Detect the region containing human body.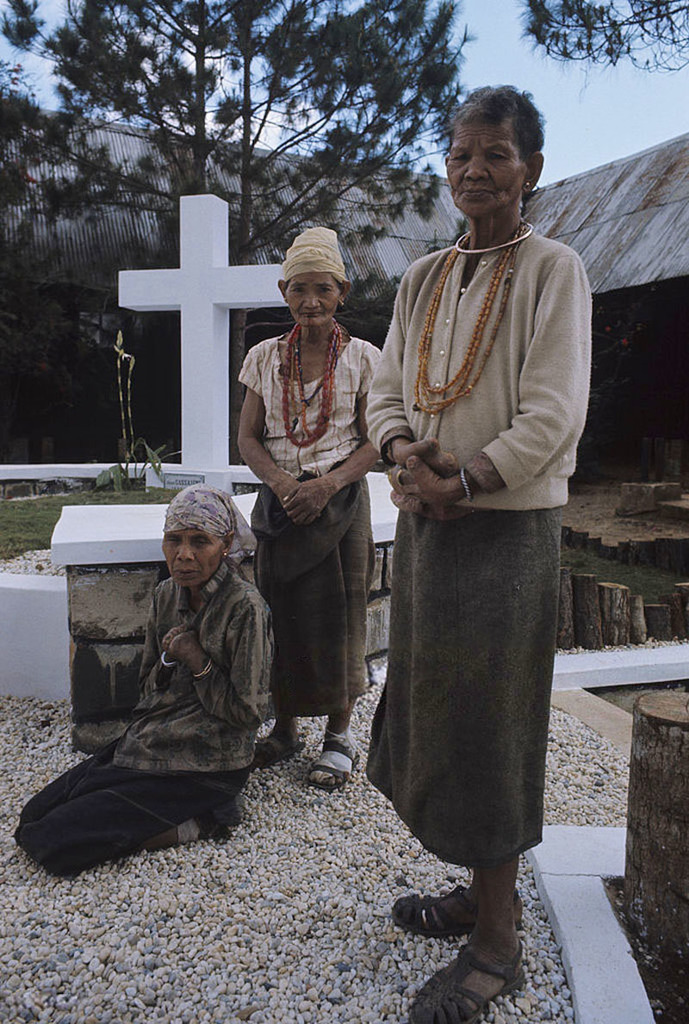
(x1=16, y1=563, x2=275, y2=873).
